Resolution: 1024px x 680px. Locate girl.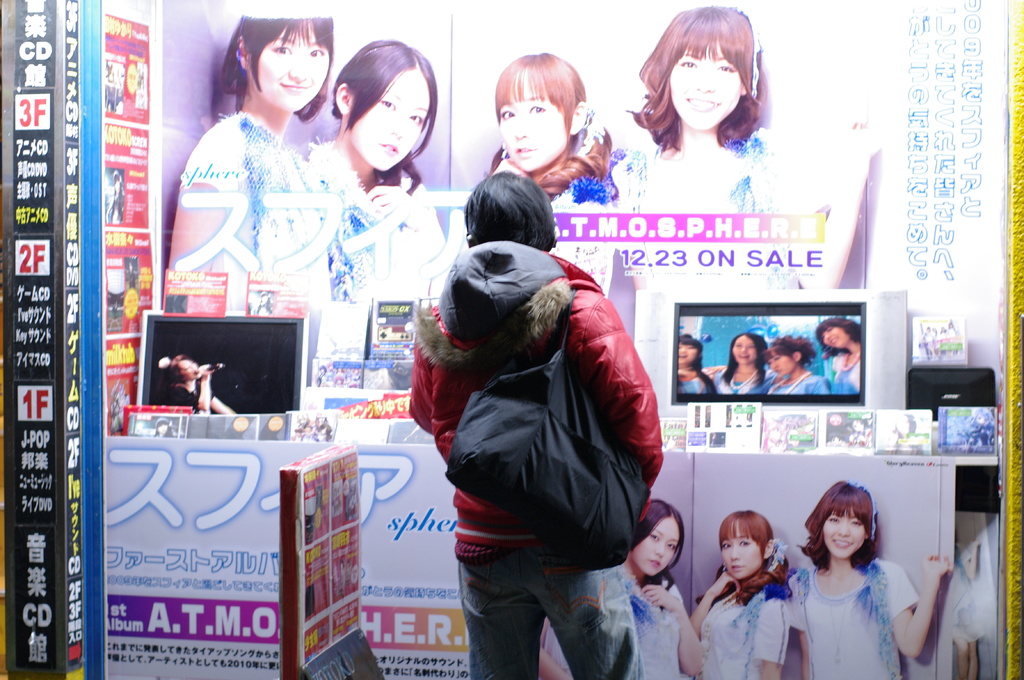
<bbox>685, 509, 799, 679</bbox>.
